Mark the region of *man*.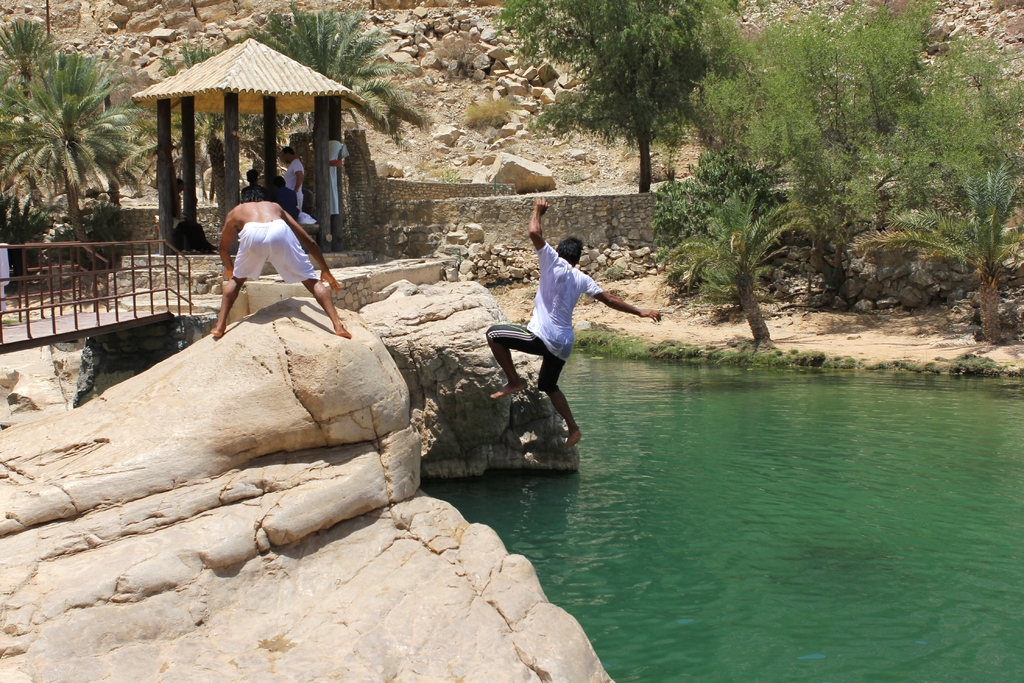
Region: Rect(488, 194, 666, 451).
